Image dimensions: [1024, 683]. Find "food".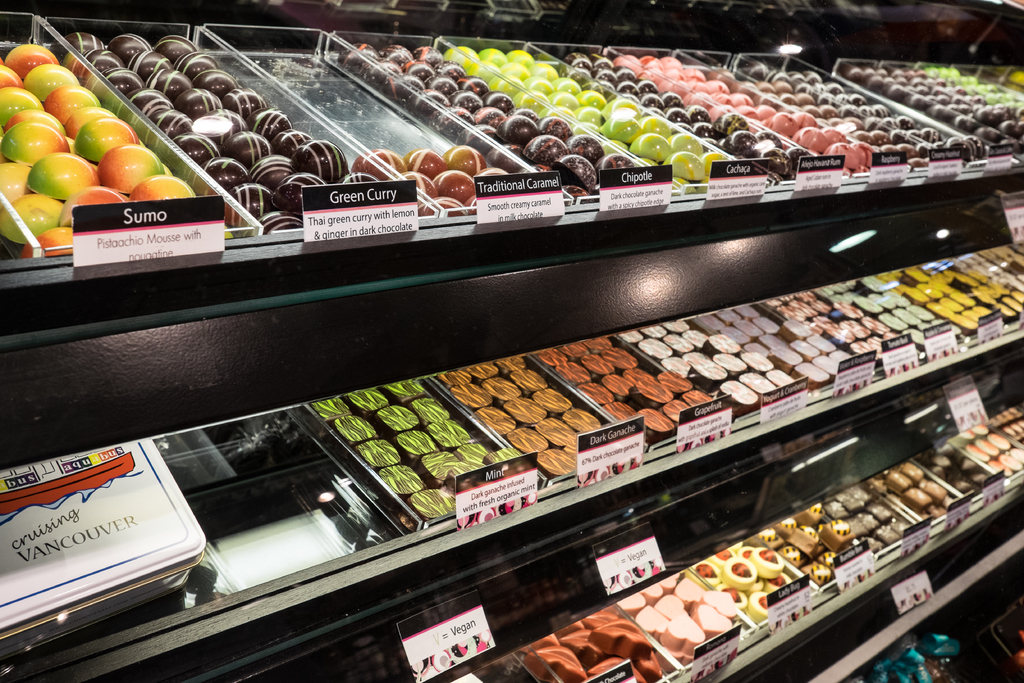
bbox=[502, 395, 546, 427].
